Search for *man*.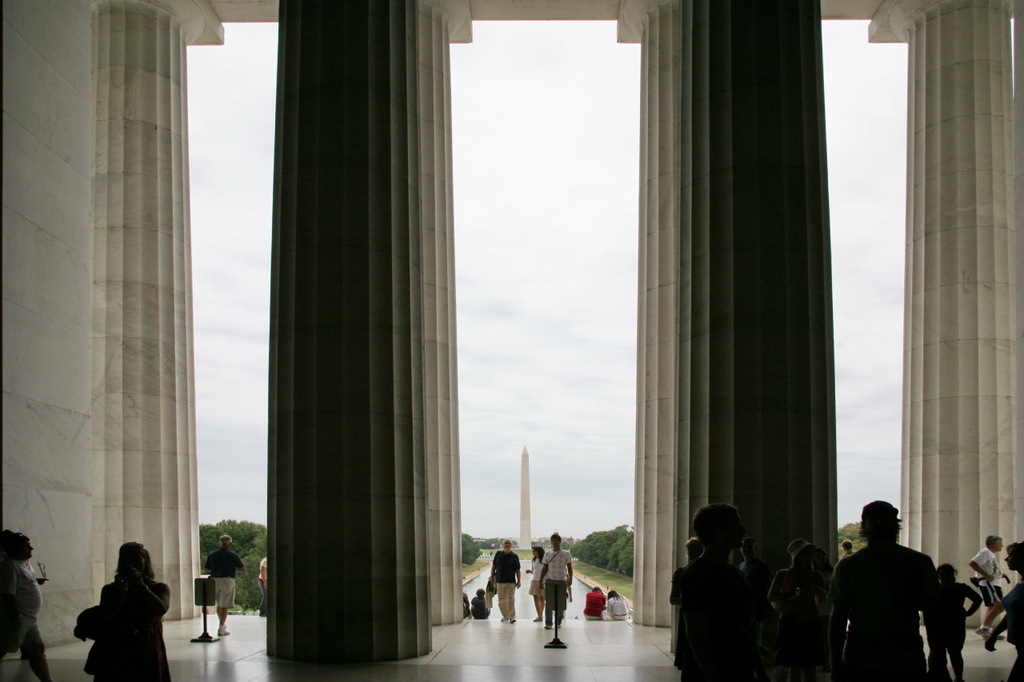
Found at locate(490, 537, 523, 622).
